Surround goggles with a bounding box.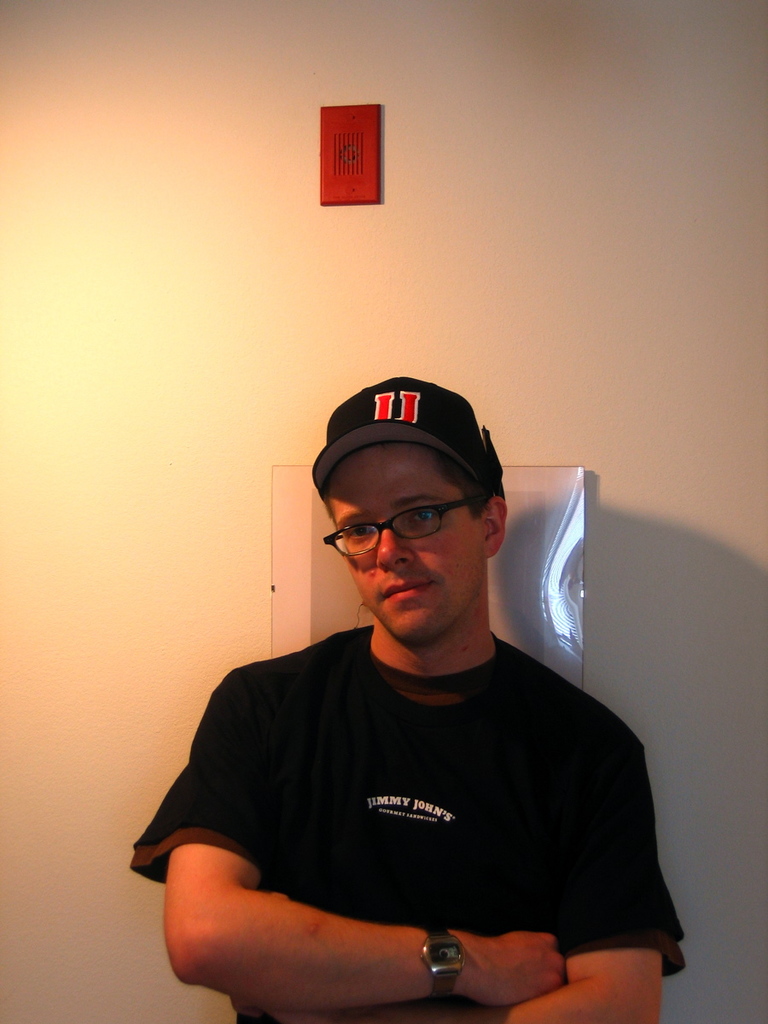
bbox=[325, 497, 494, 560].
